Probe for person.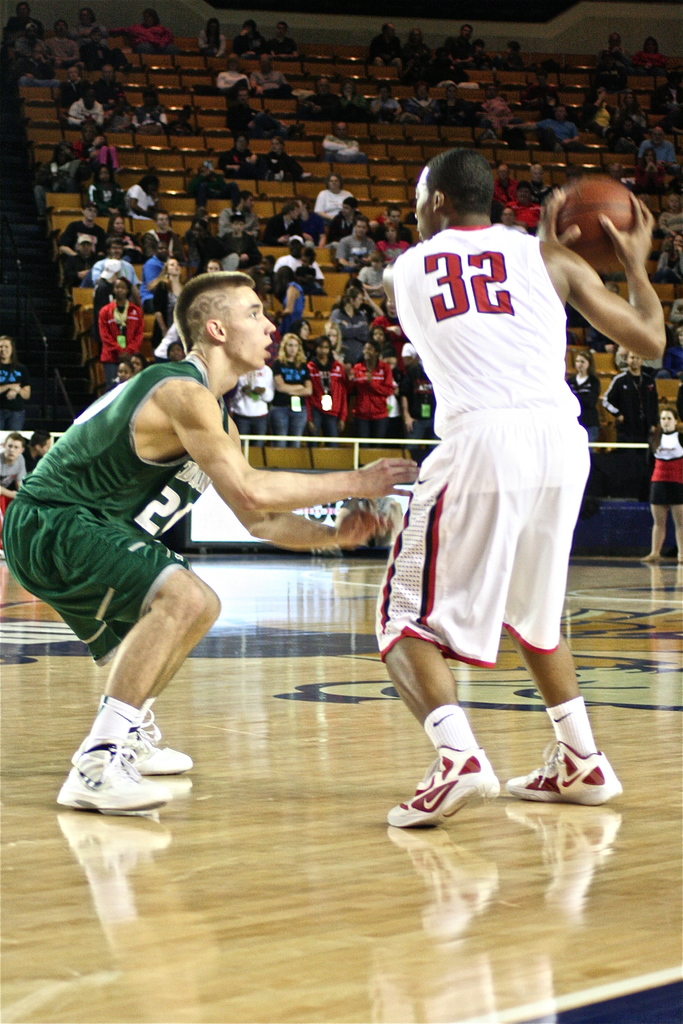
Probe result: (95, 279, 141, 391).
